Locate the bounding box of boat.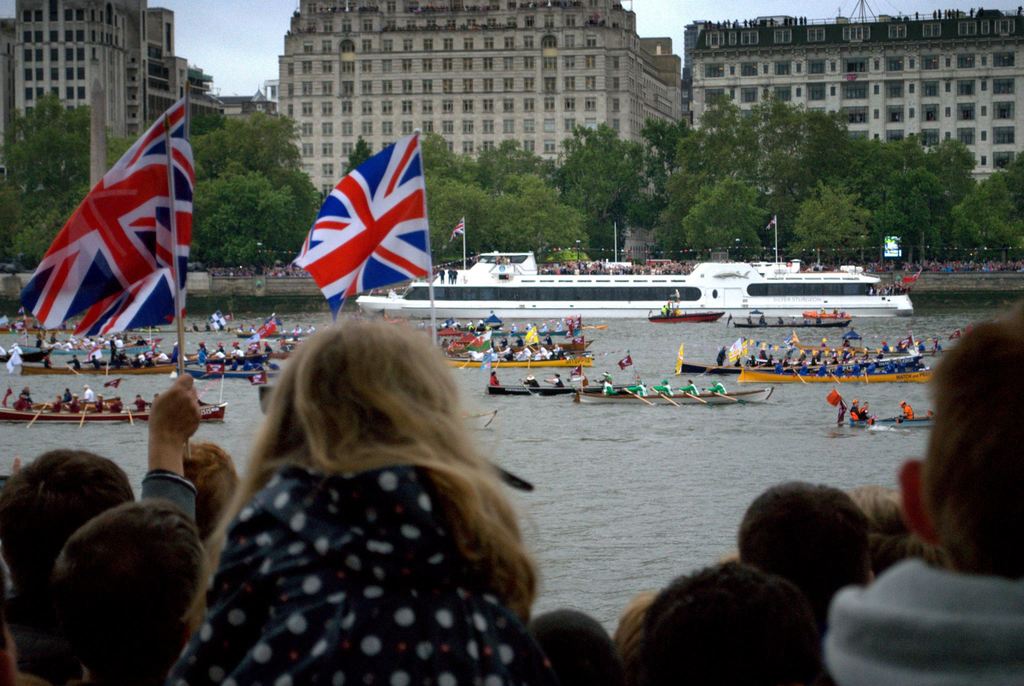
Bounding box: [451,338,594,350].
